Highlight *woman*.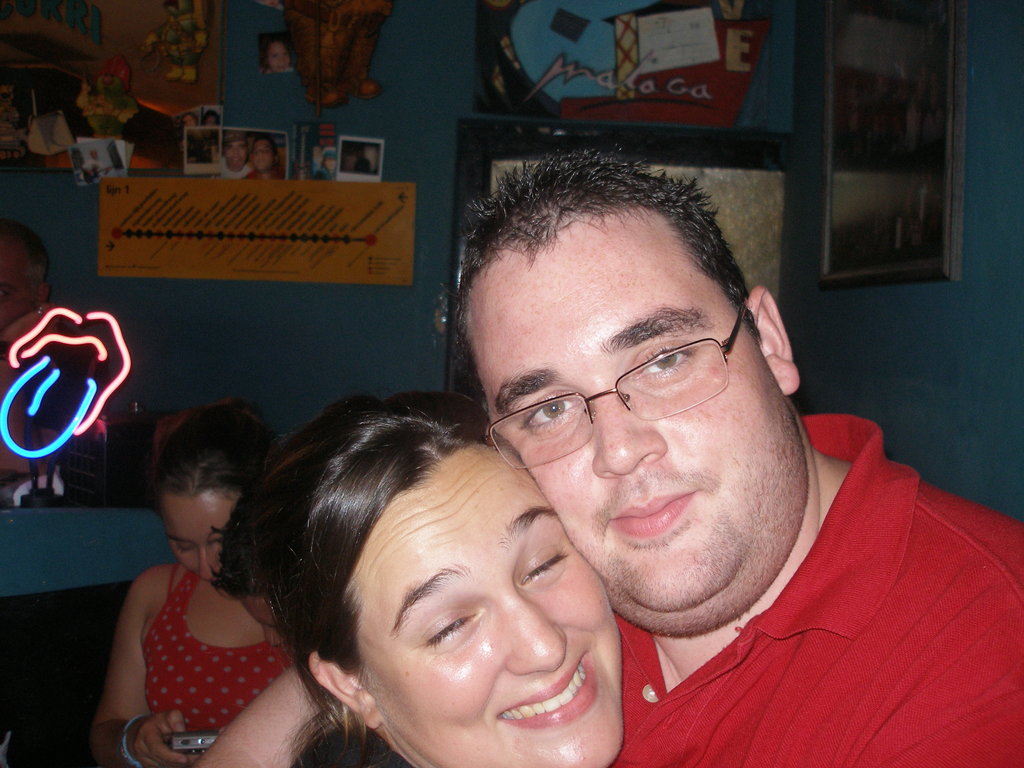
Highlighted region: region(84, 394, 321, 767).
